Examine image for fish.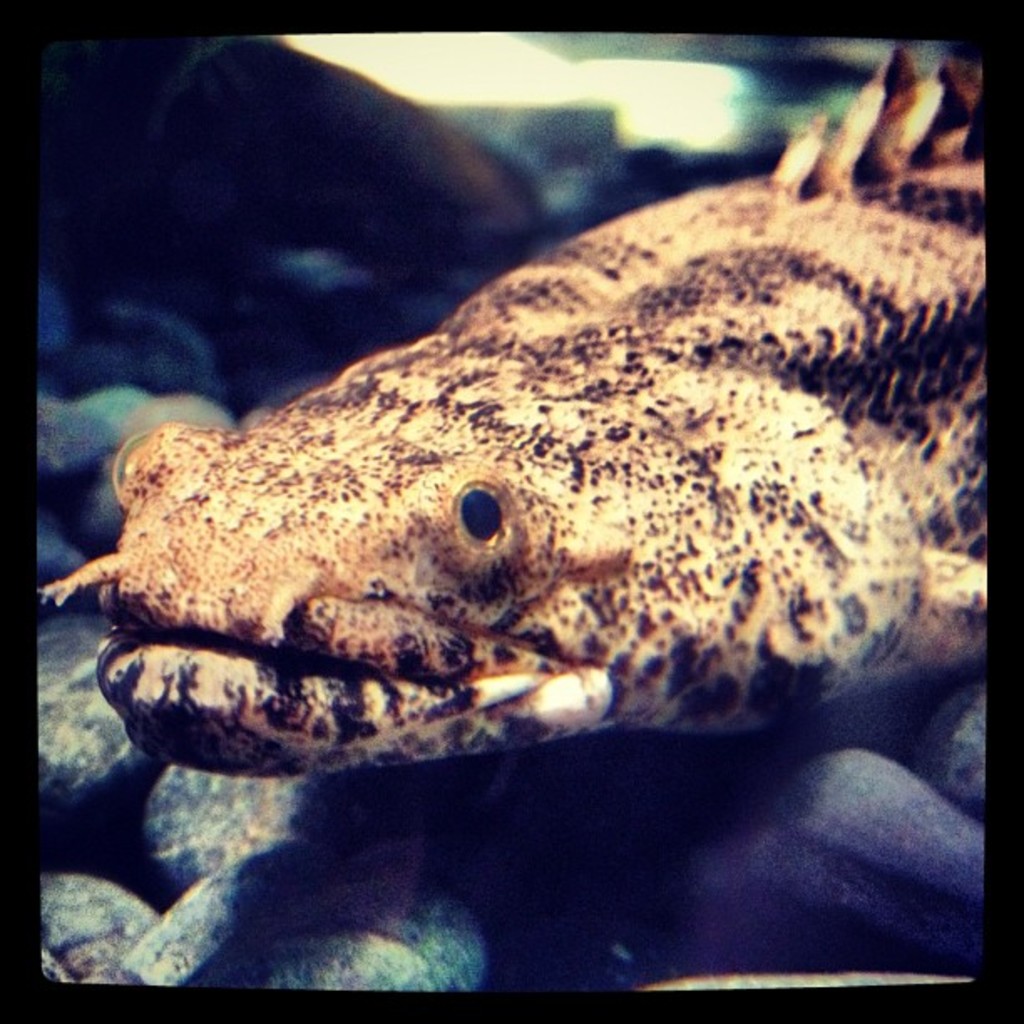
Examination result: Rect(131, 162, 997, 741).
